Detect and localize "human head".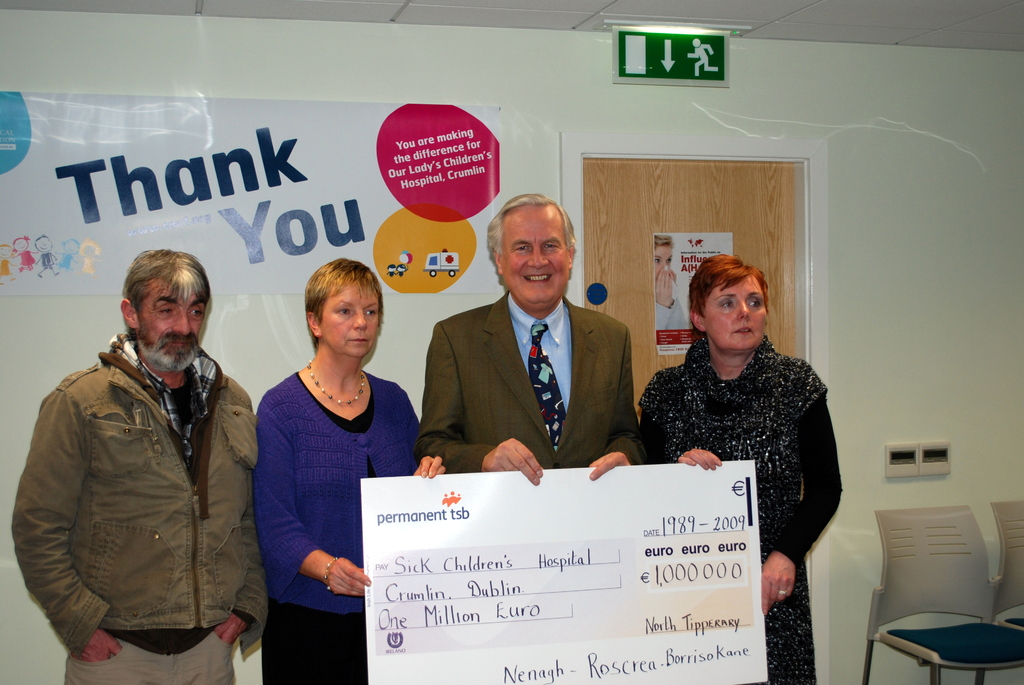
Localized at box=[12, 234, 32, 251].
